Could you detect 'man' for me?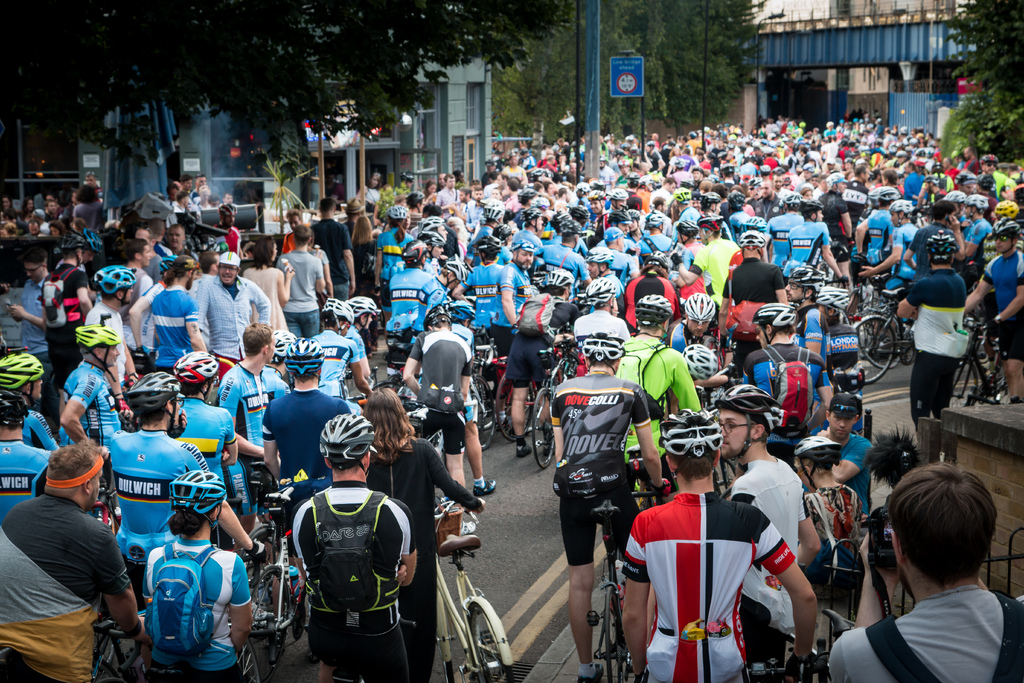
Detection result: [742, 298, 832, 441].
